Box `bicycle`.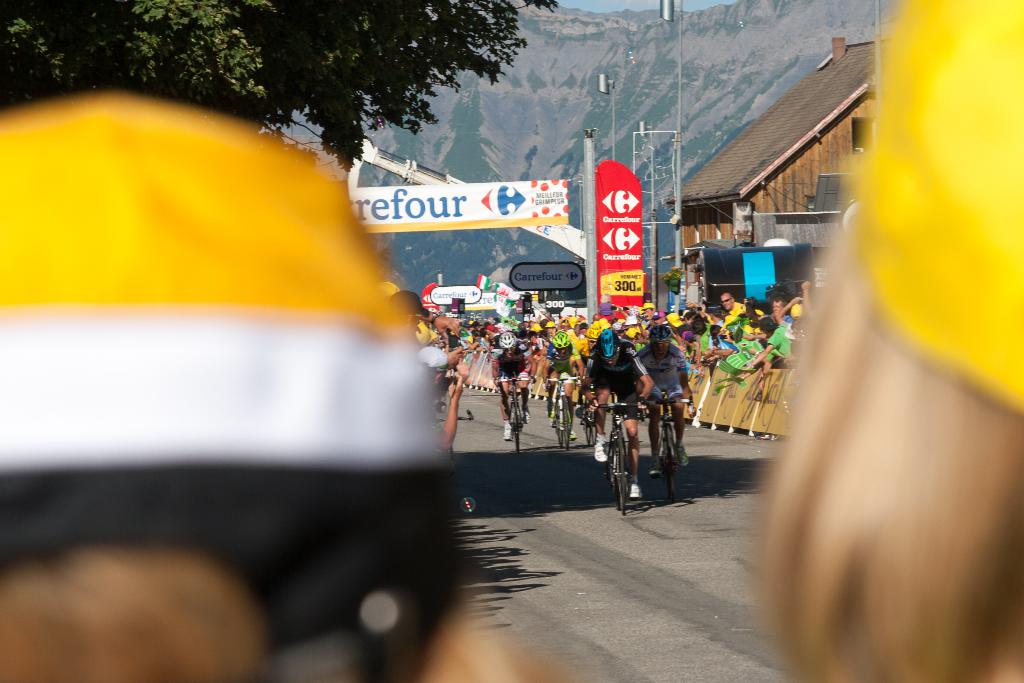
locate(433, 410, 473, 481).
